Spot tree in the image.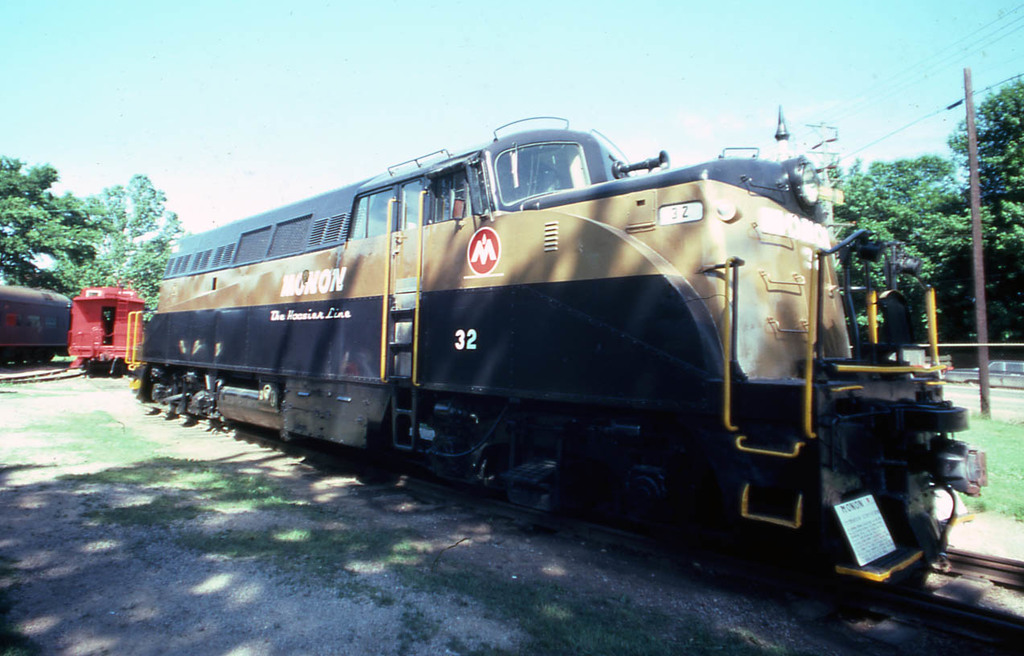
tree found at [left=0, top=146, right=118, bottom=287].
